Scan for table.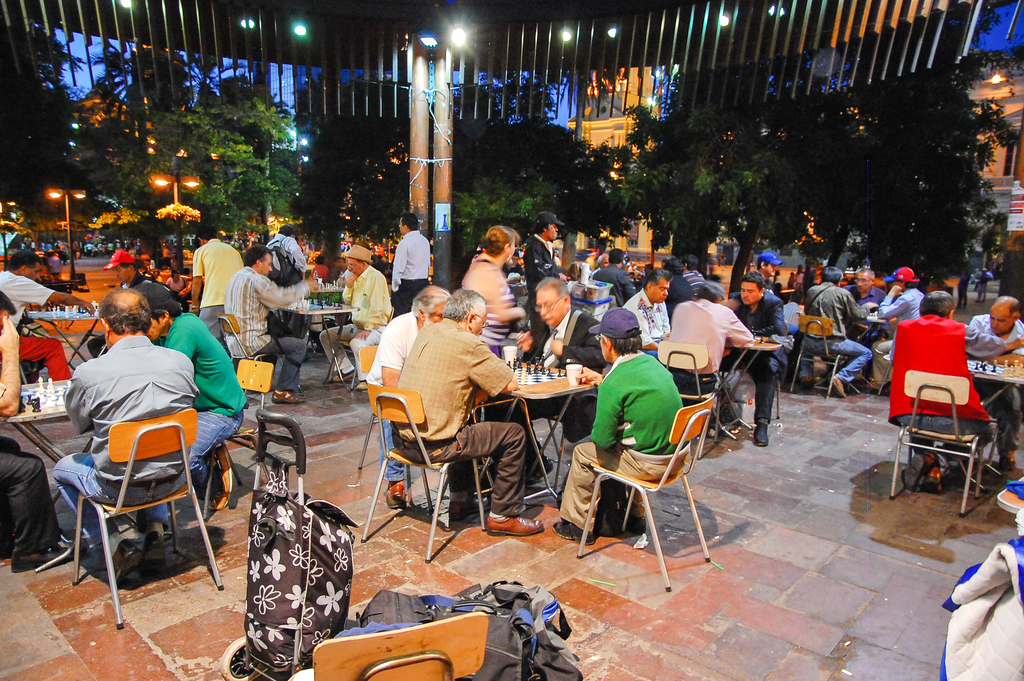
Scan result: x1=6 y1=379 x2=69 y2=461.
